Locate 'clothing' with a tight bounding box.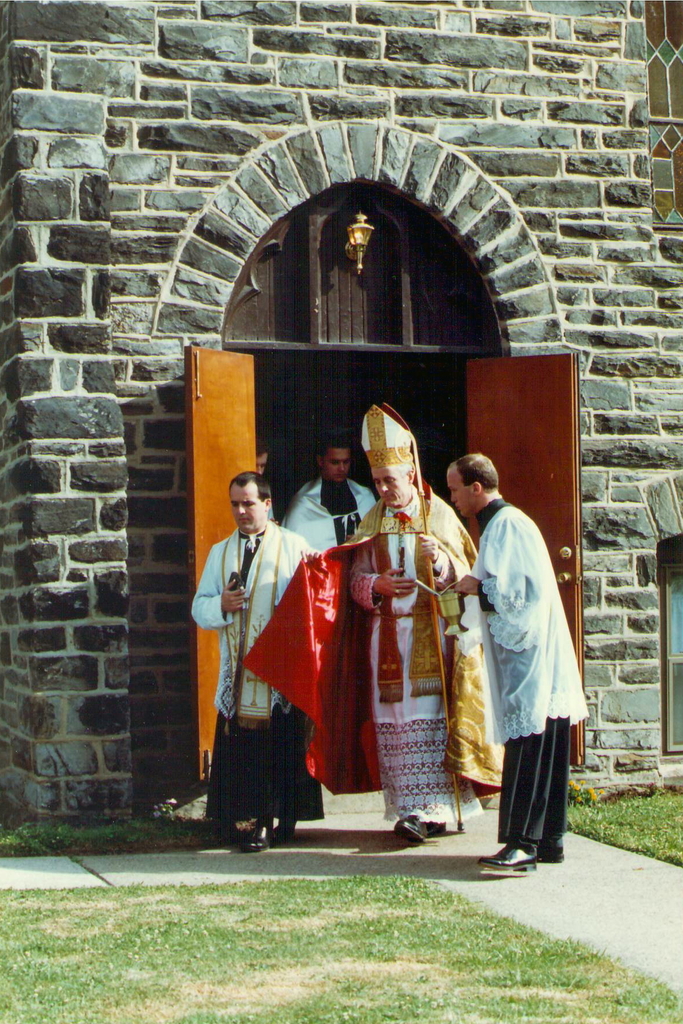
452:491:595:861.
